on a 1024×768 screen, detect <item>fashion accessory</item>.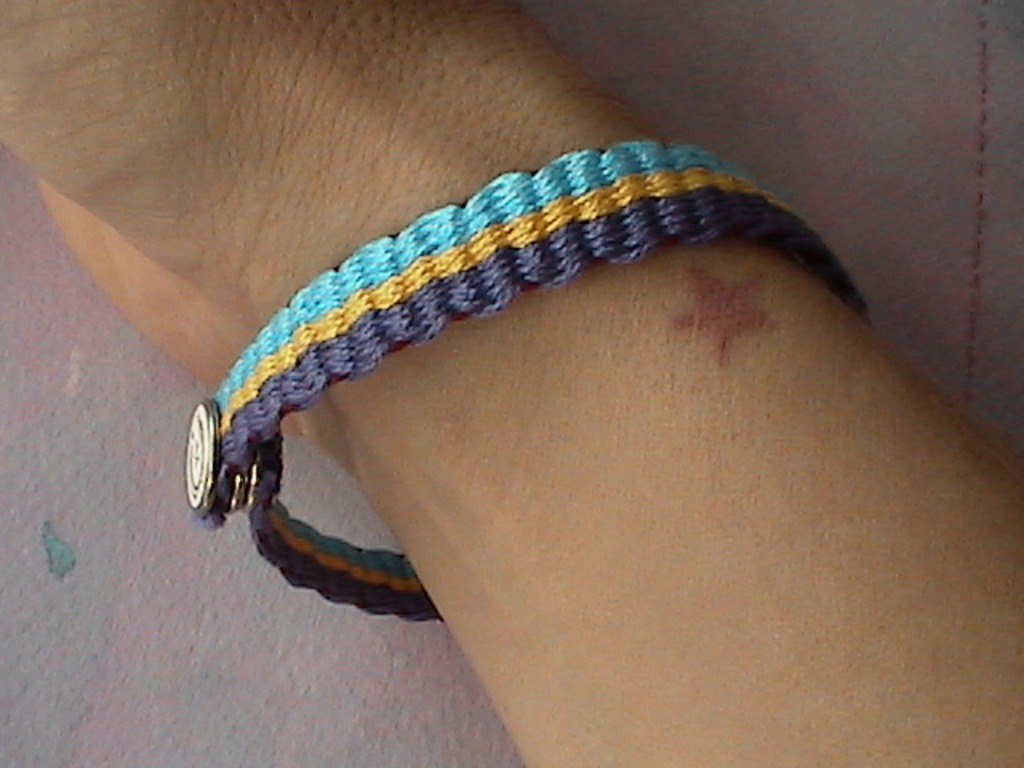
(170,150,864,629).
